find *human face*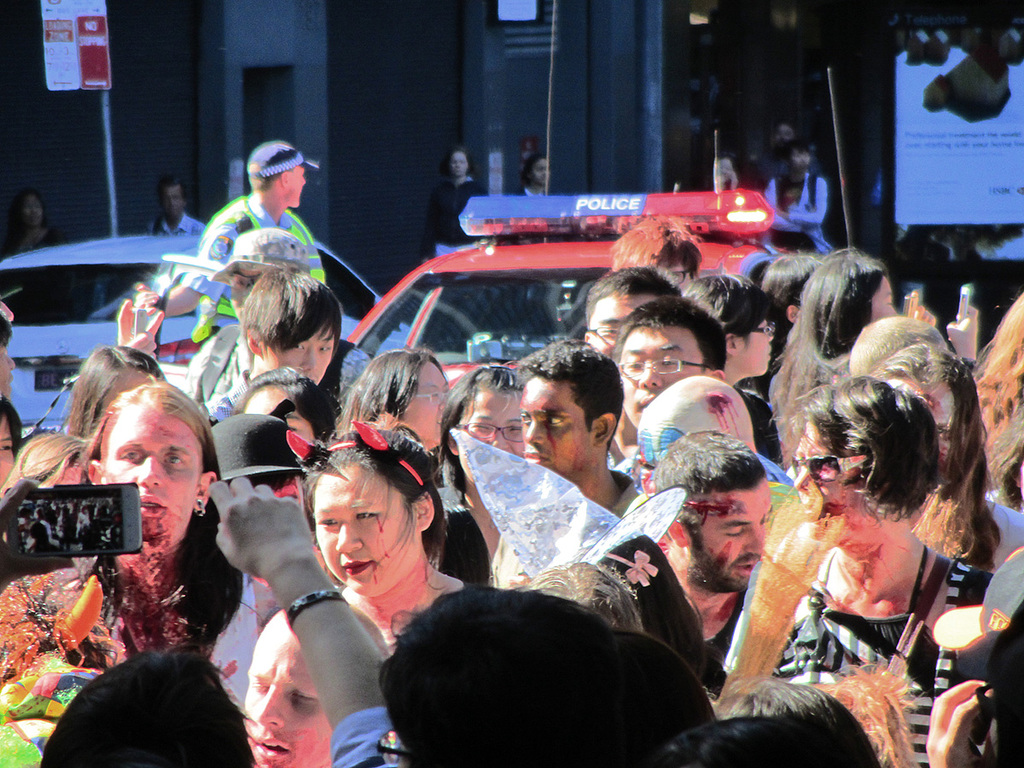
462, 385, 525, 458
